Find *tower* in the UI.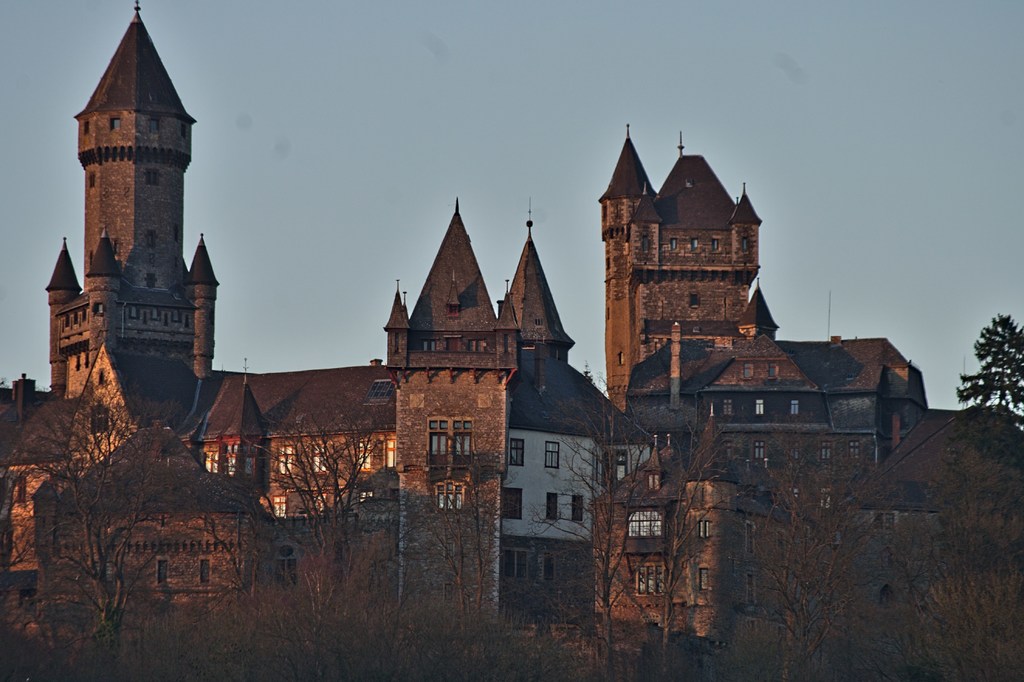
UI element at region(50, 14, 238, 518).
